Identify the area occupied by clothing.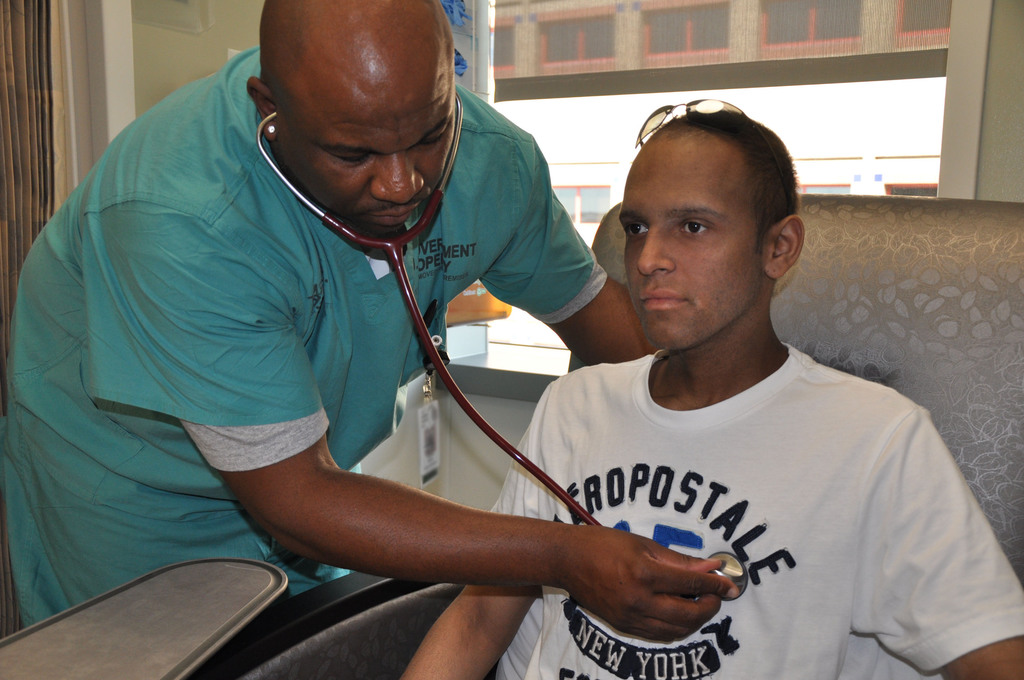
Area: (x1=484, y1=312, x2=995, y2=664).
